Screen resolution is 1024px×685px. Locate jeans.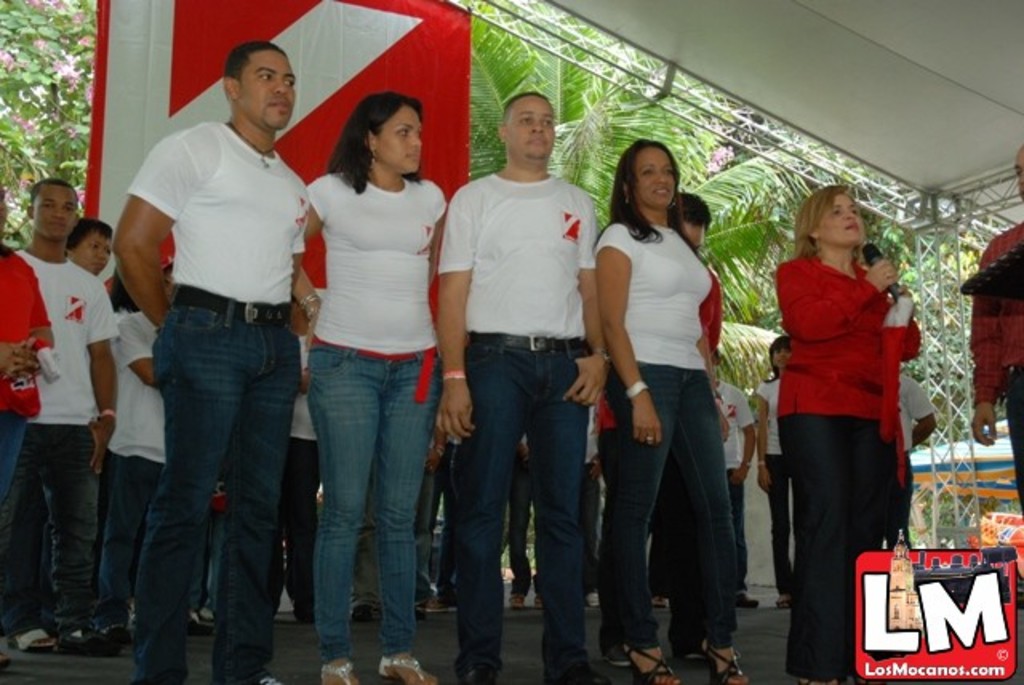
0 426 93 639.
